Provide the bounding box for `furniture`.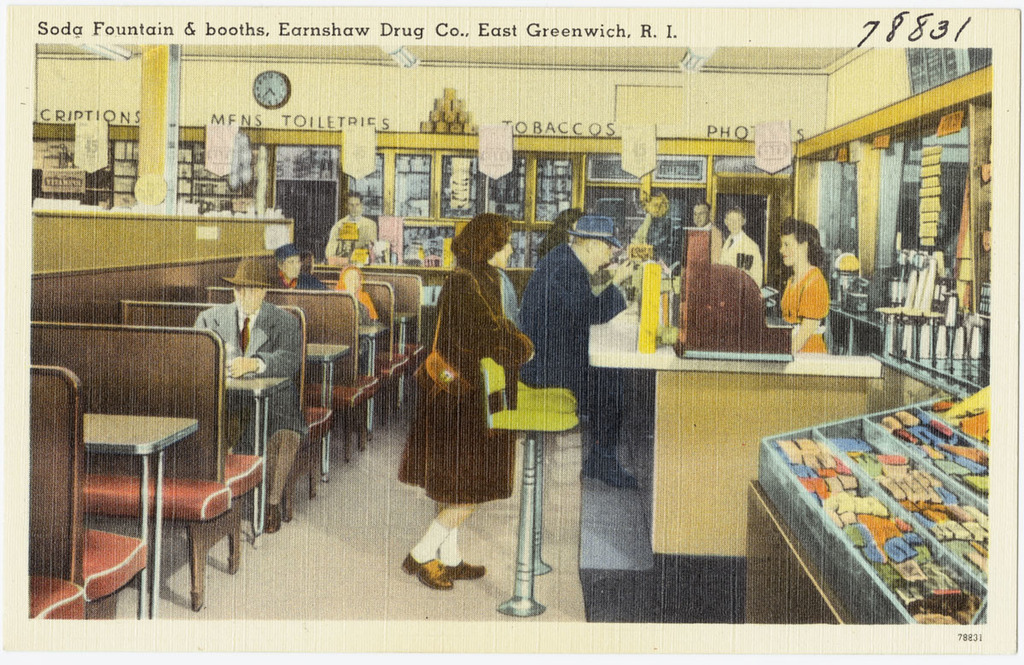
box=[476, 356, 578, 615].
